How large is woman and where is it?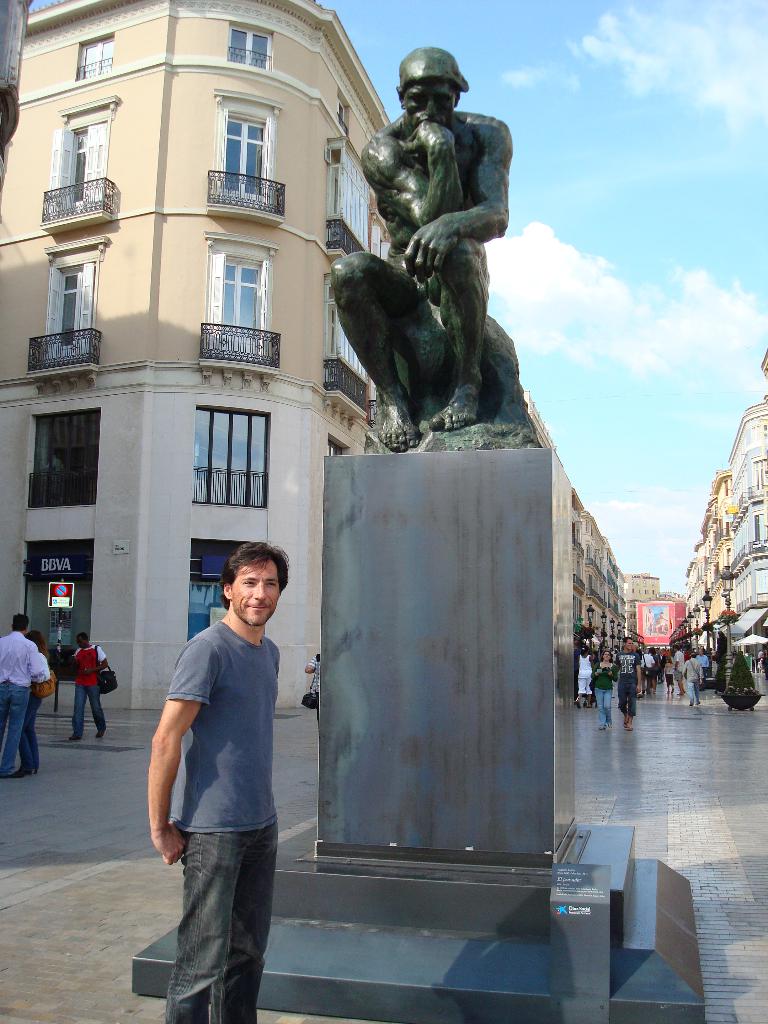
Bounding box: box(577, 645, 593, 708).
